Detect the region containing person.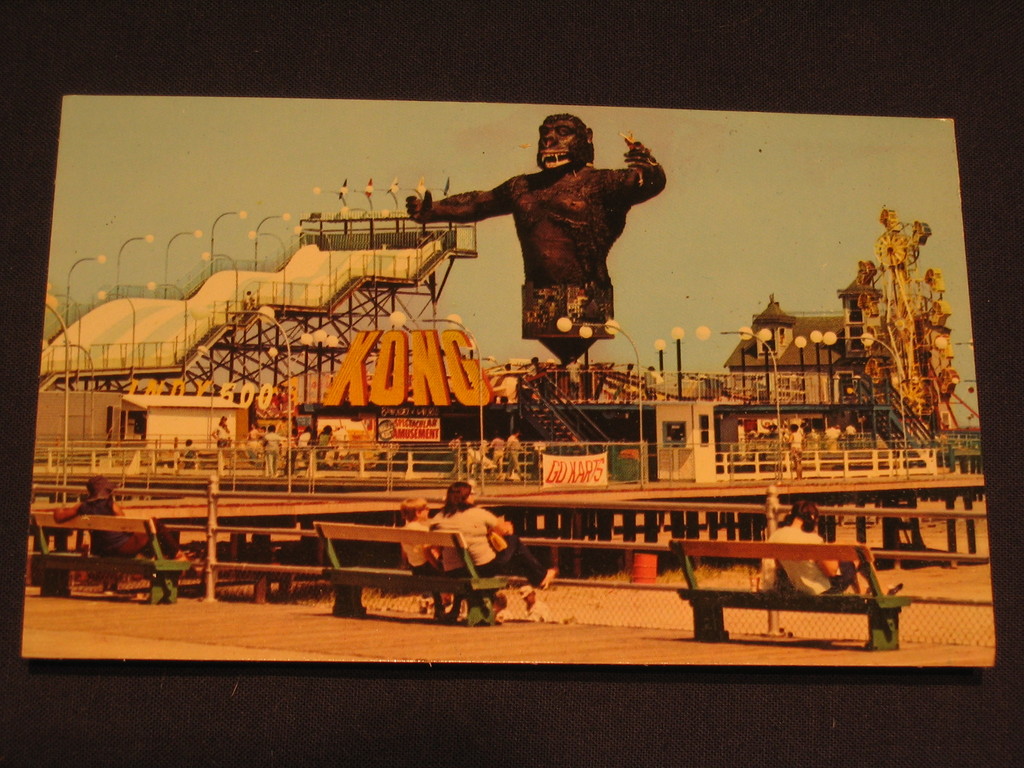
l=210, t=413, r=236, b=471.
